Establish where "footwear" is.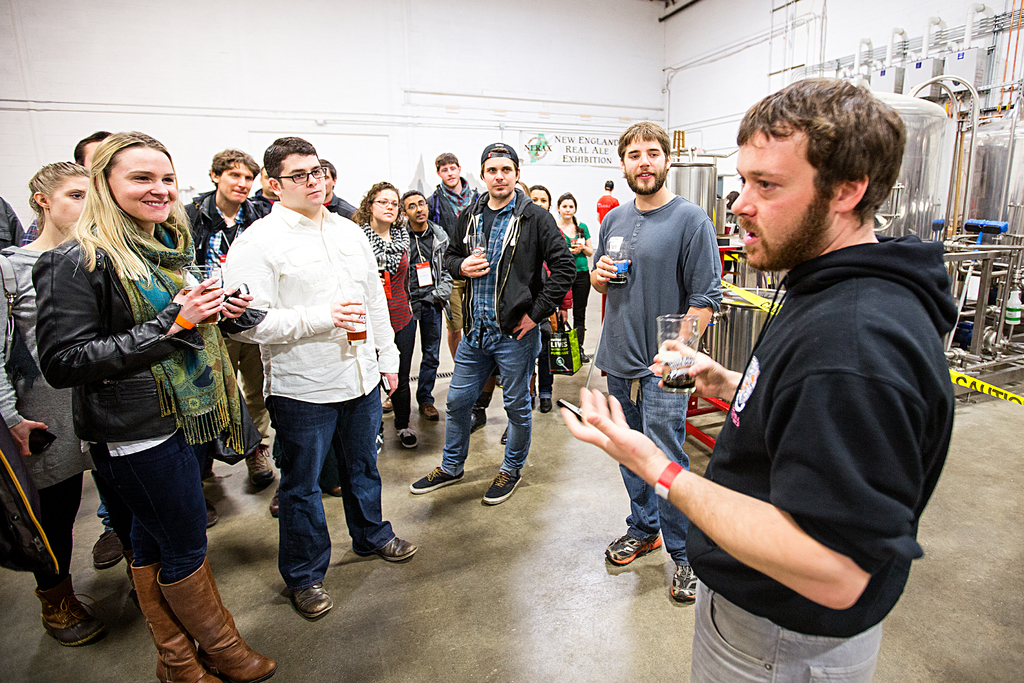
Established at 372/538/419/557.
